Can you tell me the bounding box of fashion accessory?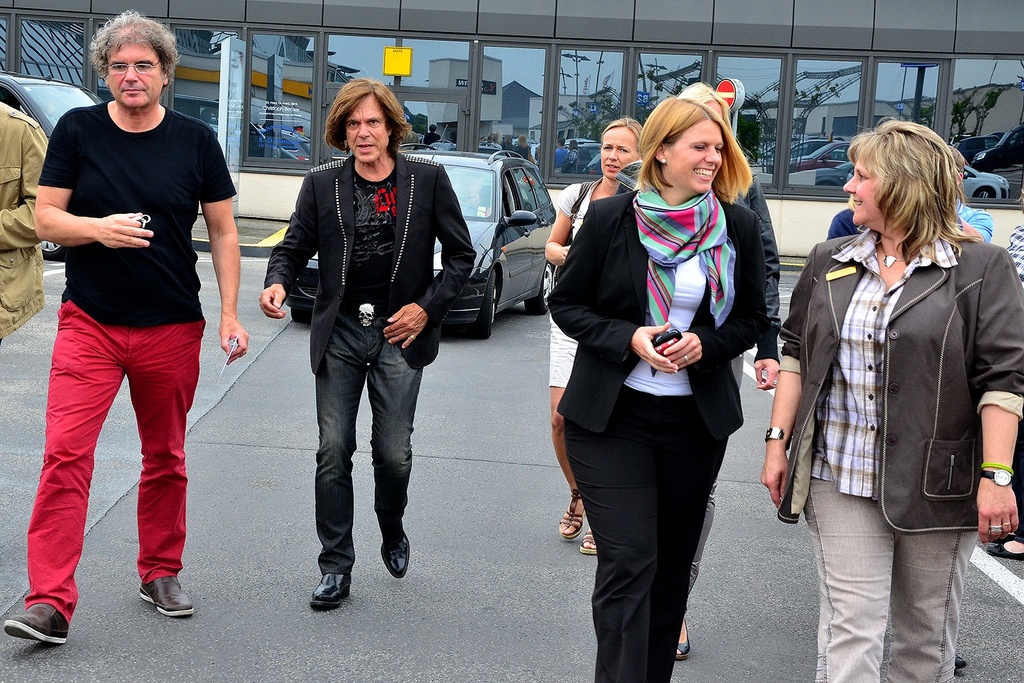
detection(765, 424, 796, 451).
